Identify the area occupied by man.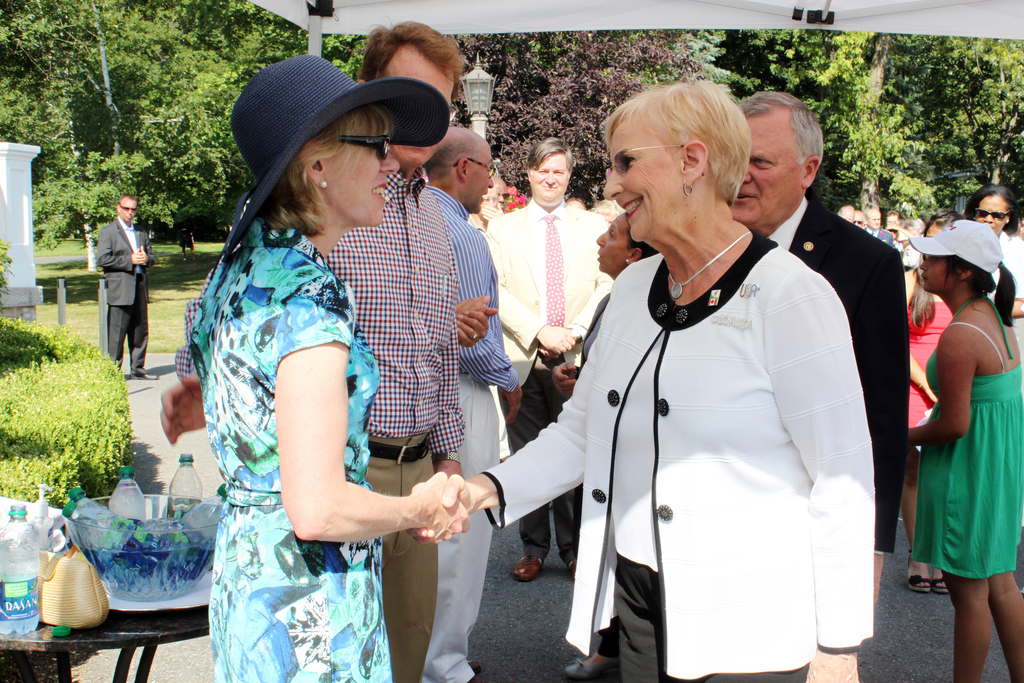
Area: 884:210:901:227.
